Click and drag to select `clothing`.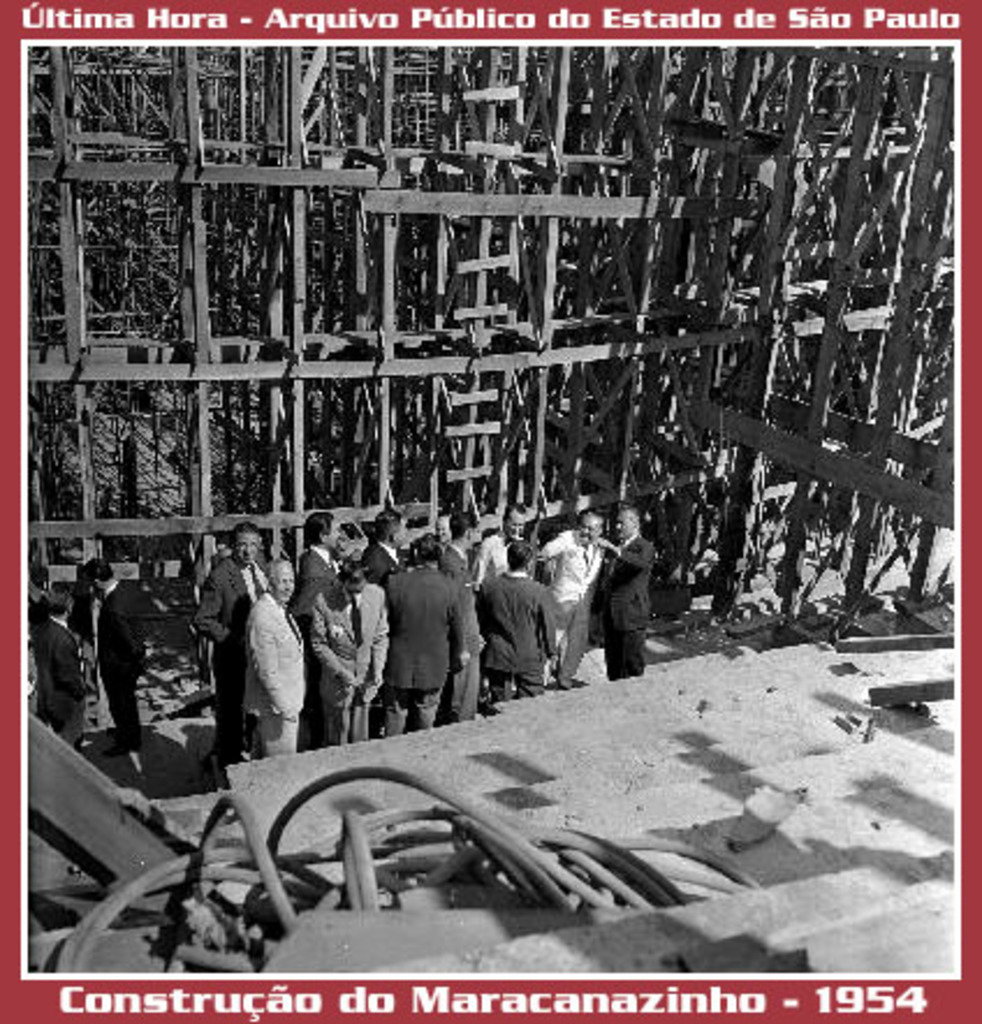
Selection: Rect(30, 619, 81, 746).
